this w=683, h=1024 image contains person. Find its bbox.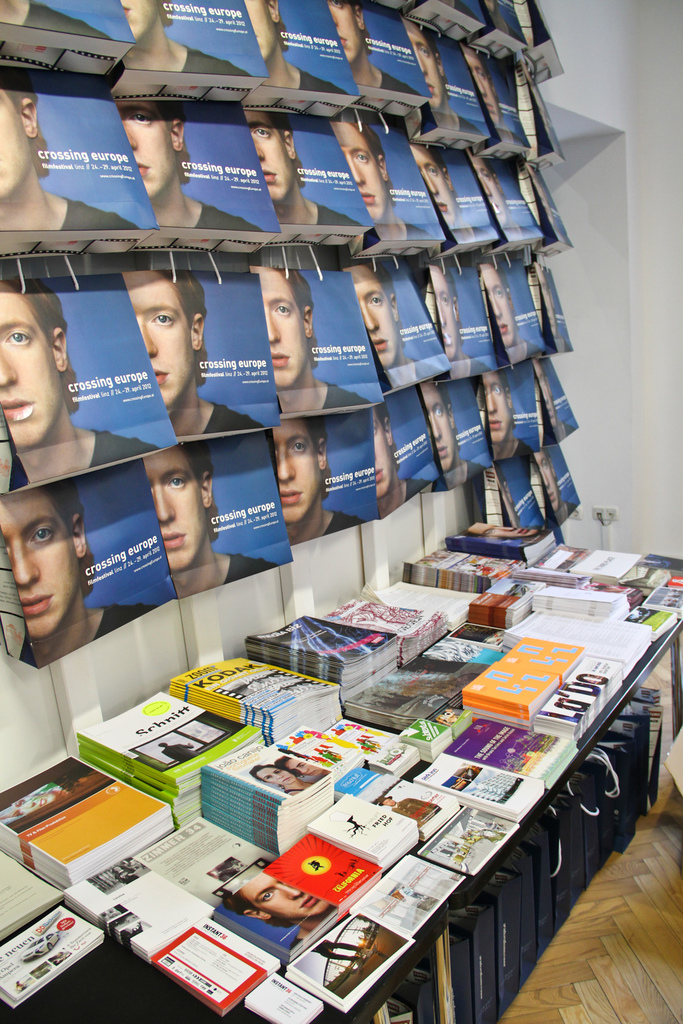
bbox=[272, 417, 368, 550].
